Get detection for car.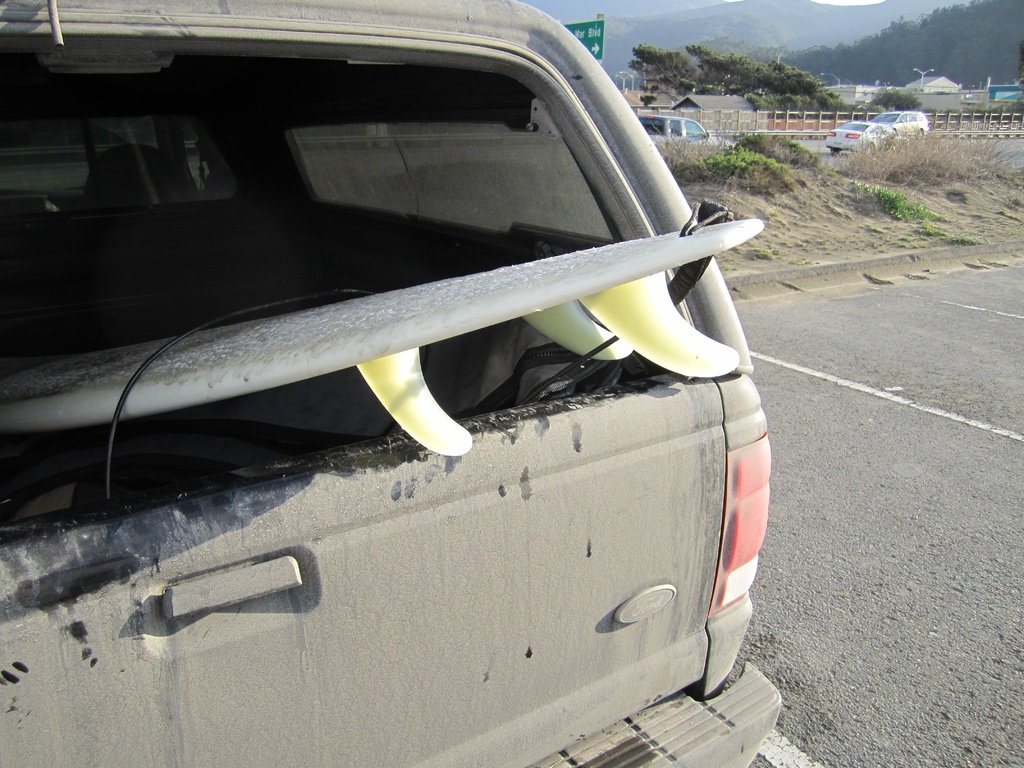
Detection: select_region(632, 113, 740, 145).
